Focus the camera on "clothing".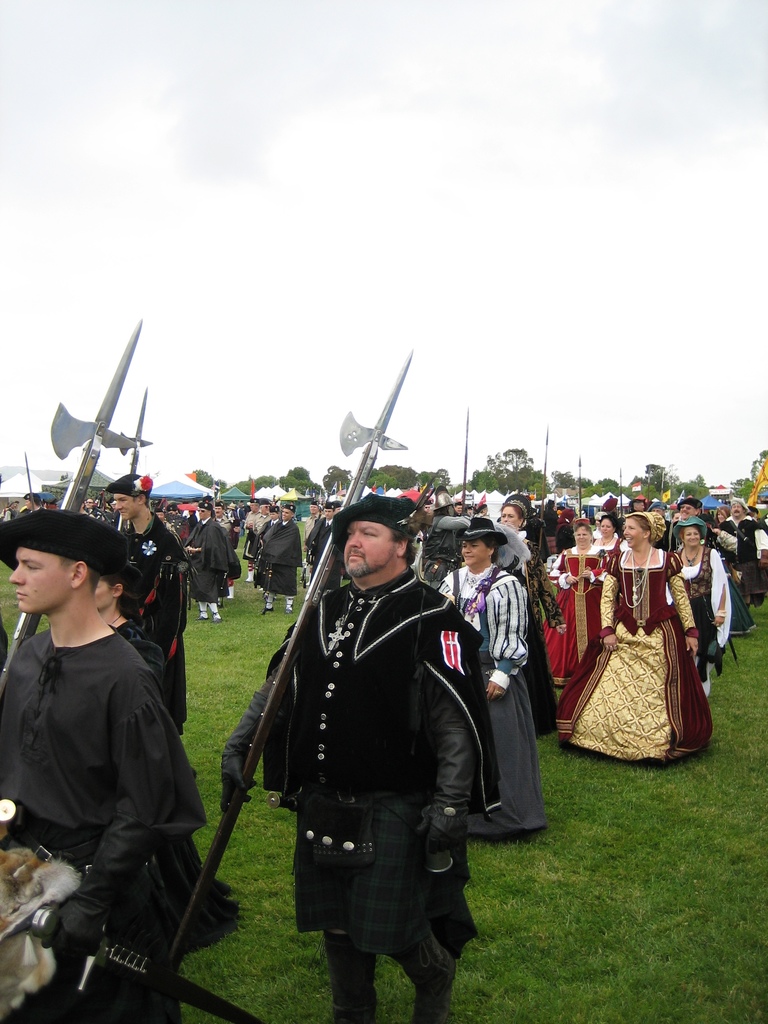
Focus region: [left=433, top=569, right=545, bottom=847].
